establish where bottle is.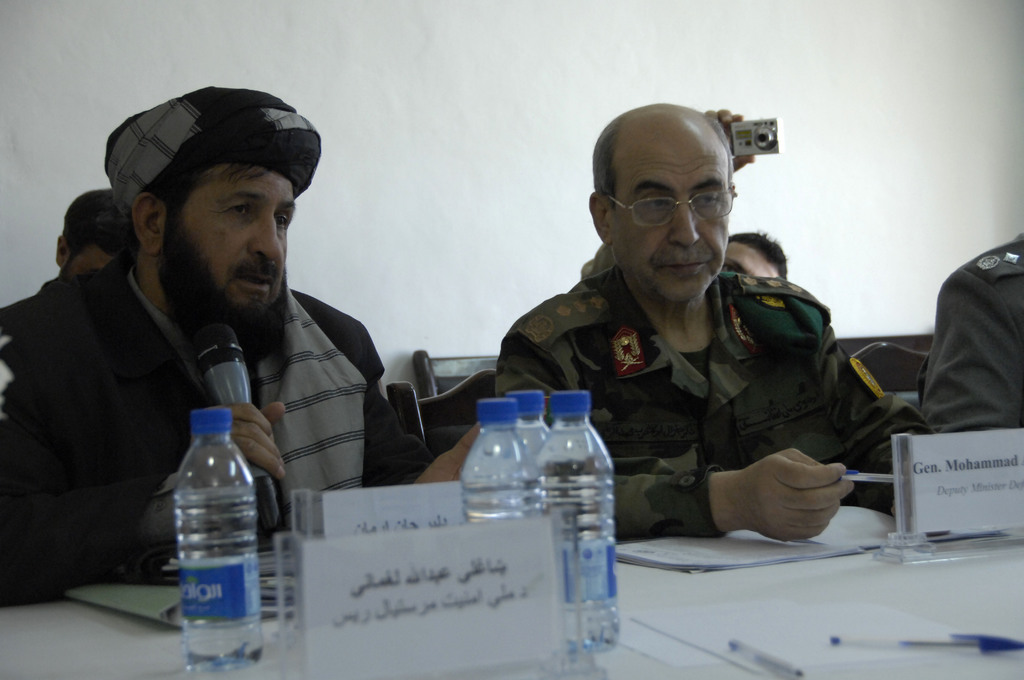
Established at box(463, 396, 547, 525).
